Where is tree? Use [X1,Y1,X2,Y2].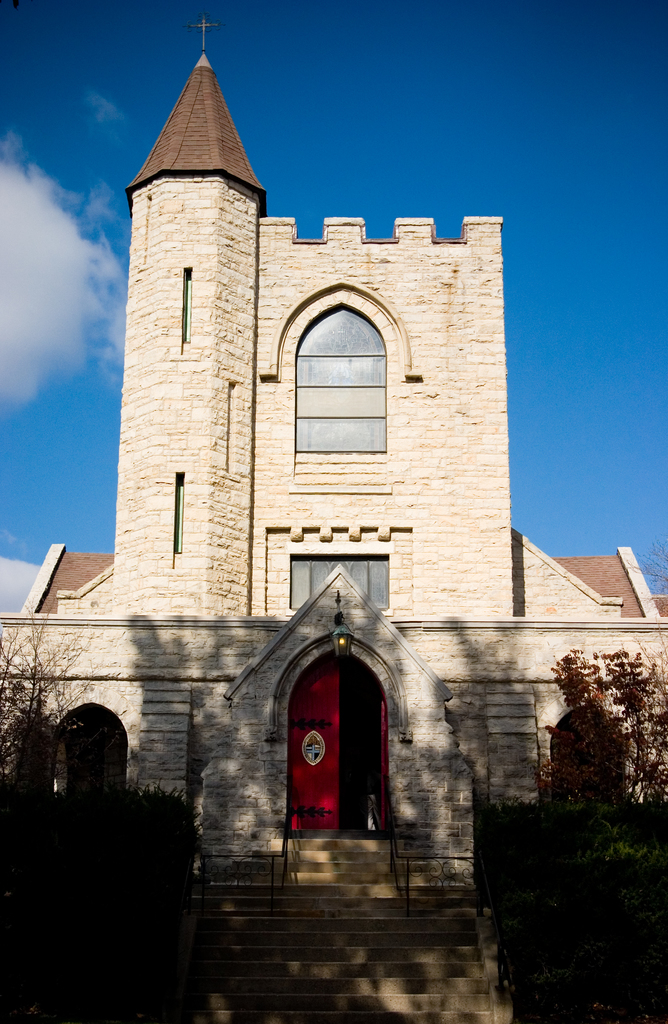
[543,650,665,819].
